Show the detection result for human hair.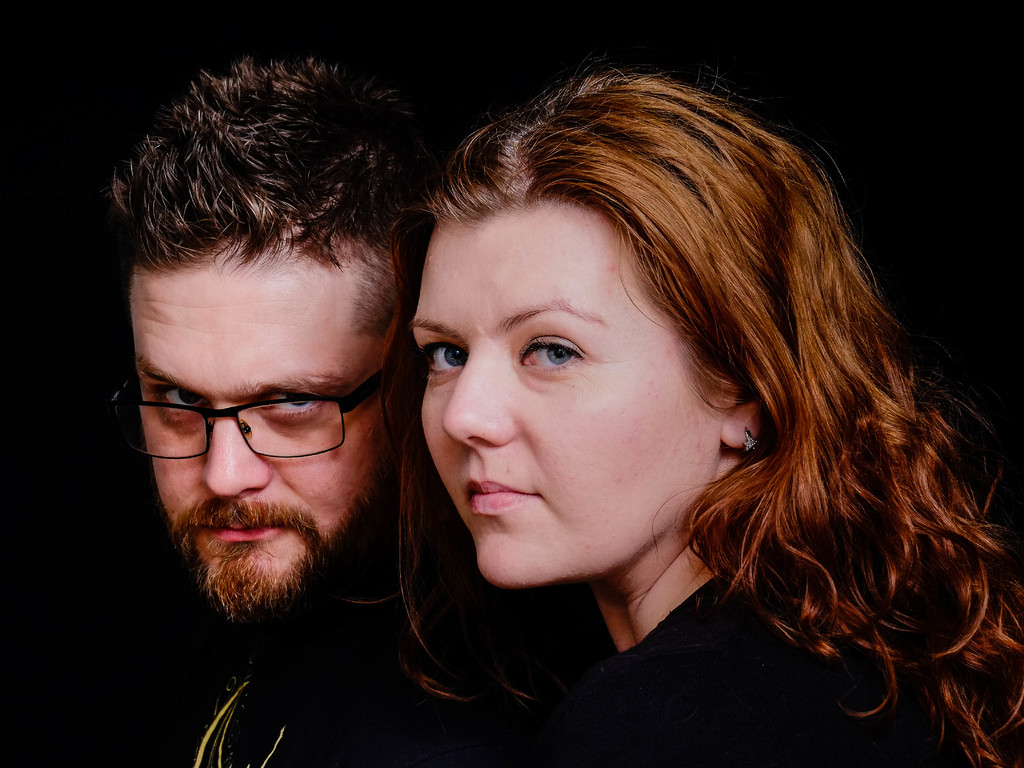
bbox=[342, 56, 1022, 767].
